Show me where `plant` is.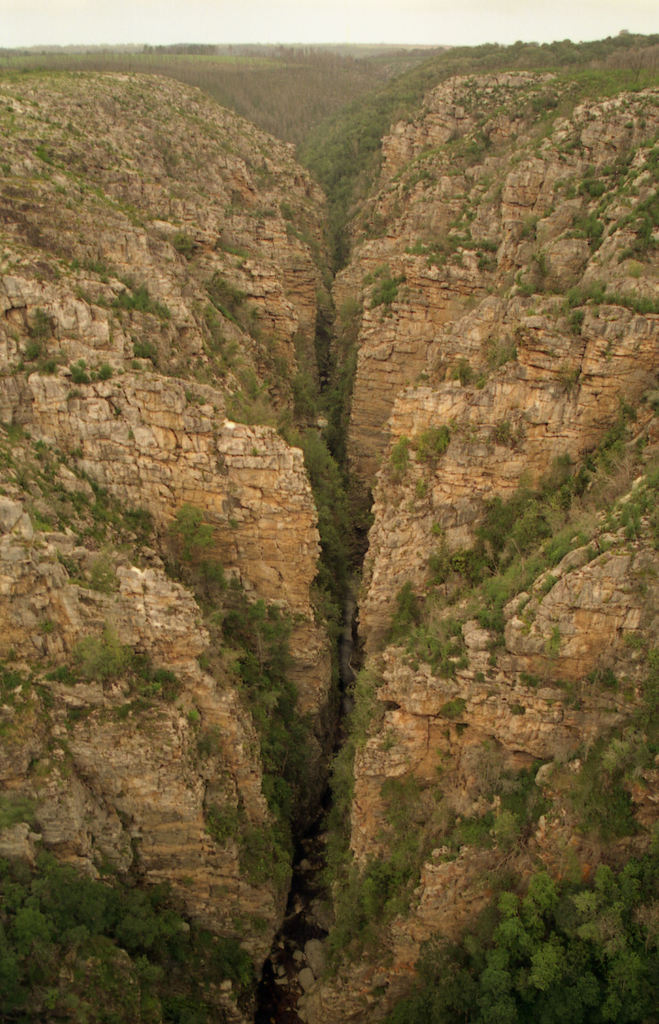
`plant` is at Rect(118, 692, 142, 715).
